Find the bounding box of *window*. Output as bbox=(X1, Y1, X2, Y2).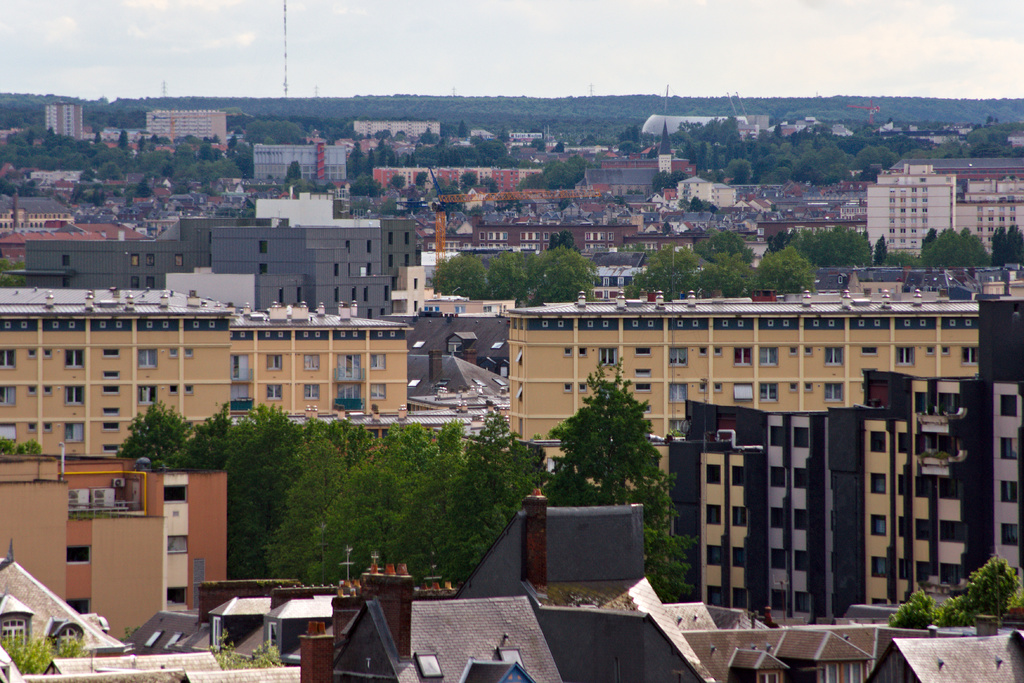
bbox=(794, 508, 811, 534).
